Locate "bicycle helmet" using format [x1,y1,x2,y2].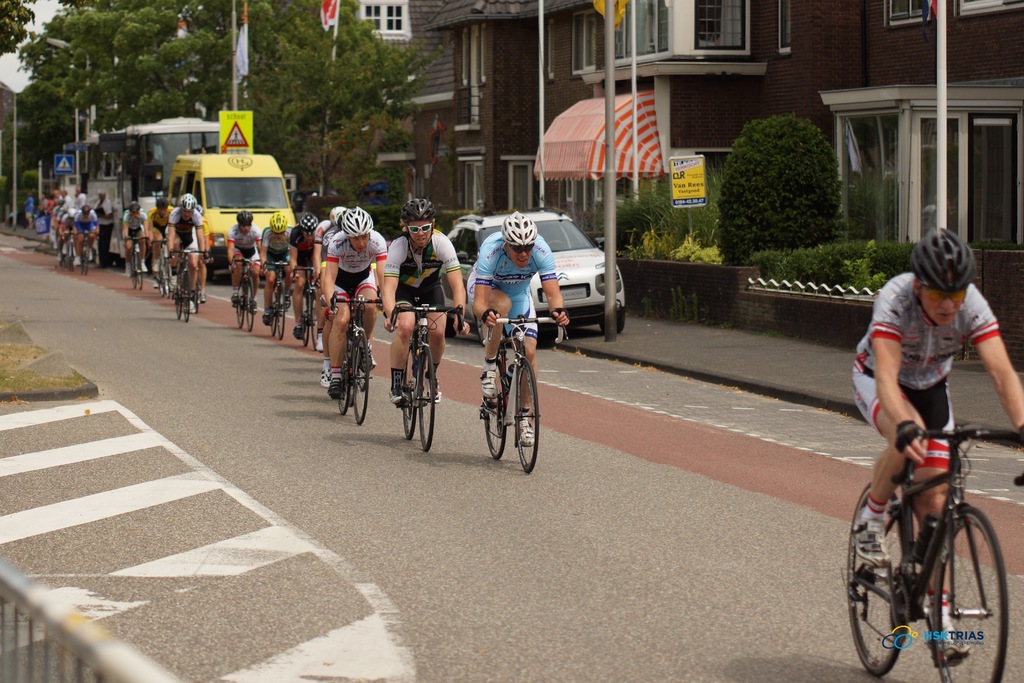
[342,204,372,238].
